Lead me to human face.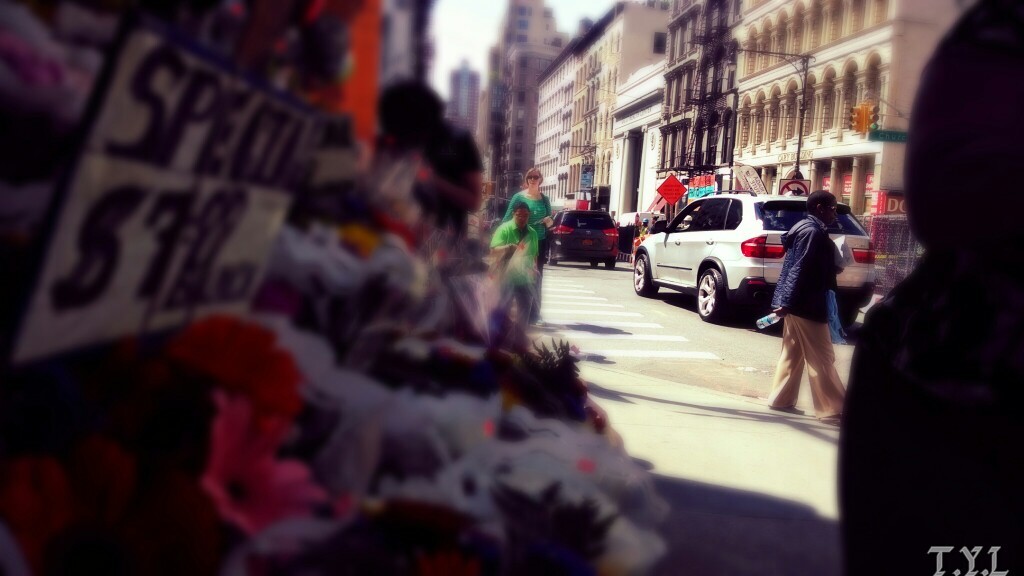
Lead to detection(526, 170, 545, 190).
